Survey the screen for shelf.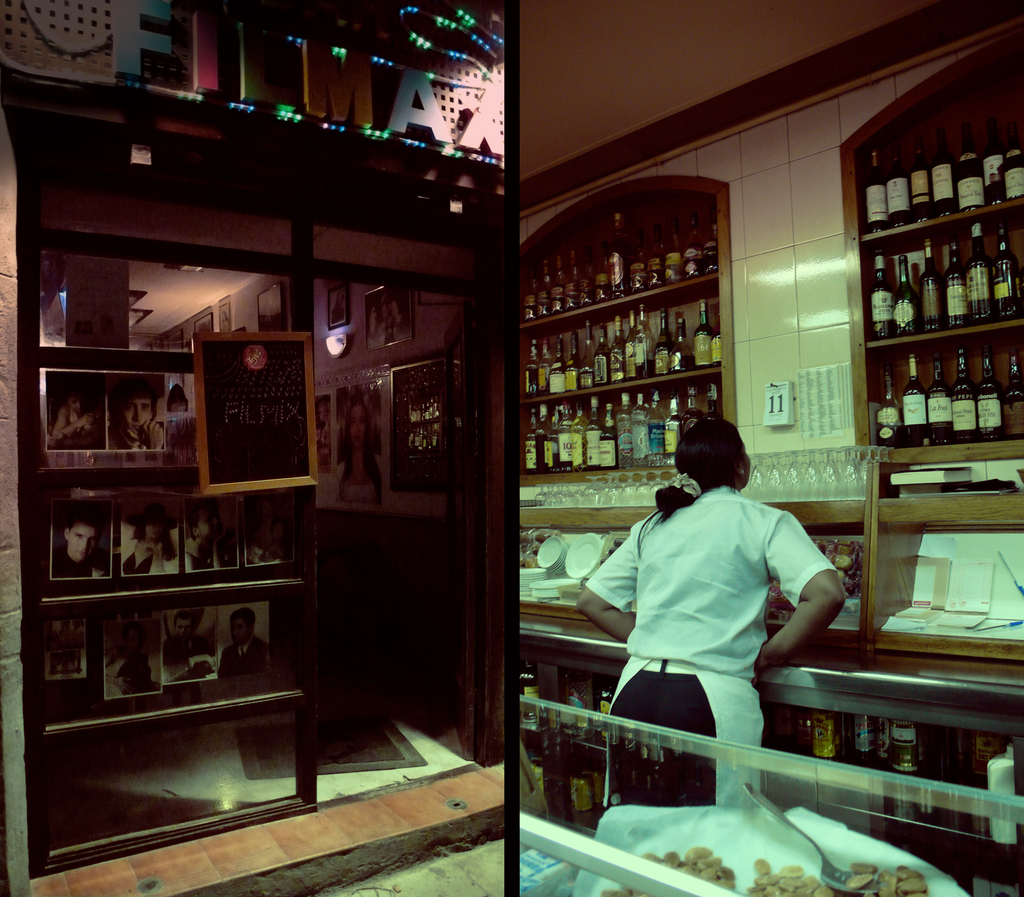
Survey found: locate(861, 327, 1023, 447).
